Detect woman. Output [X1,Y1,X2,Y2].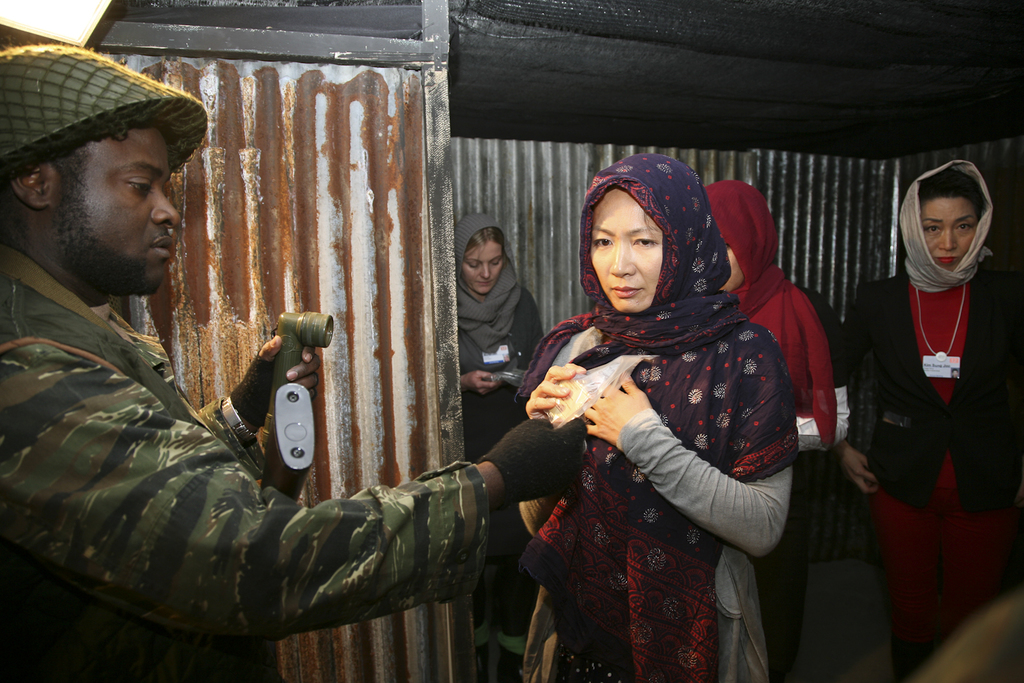
[847,157,1017,682].
